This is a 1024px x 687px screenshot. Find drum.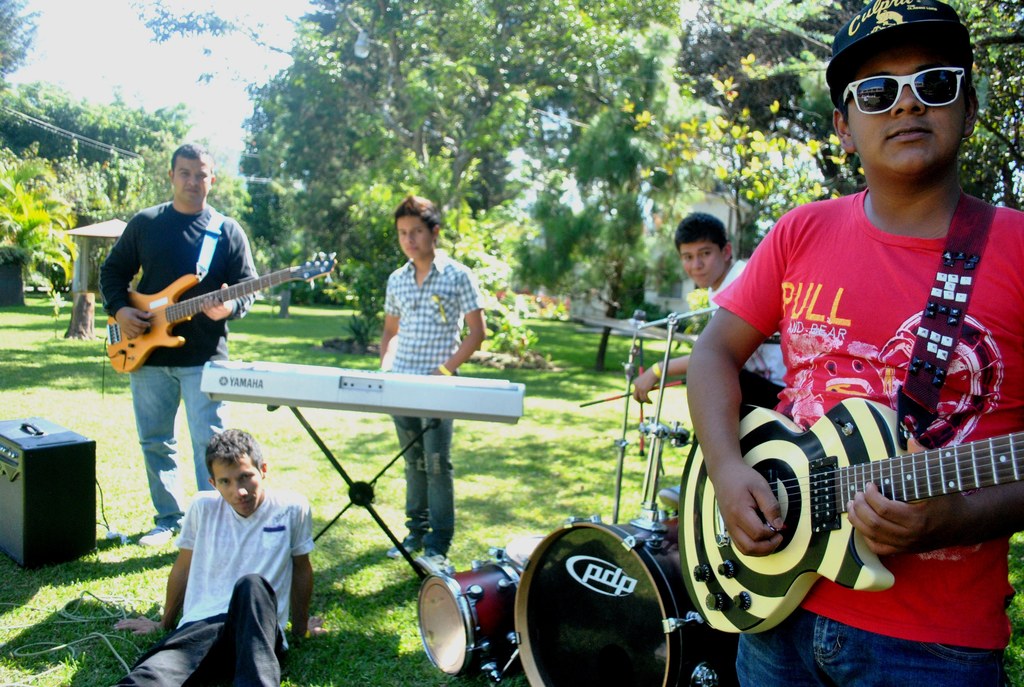
Bounding box: detection(415, 558, 522, 673).
